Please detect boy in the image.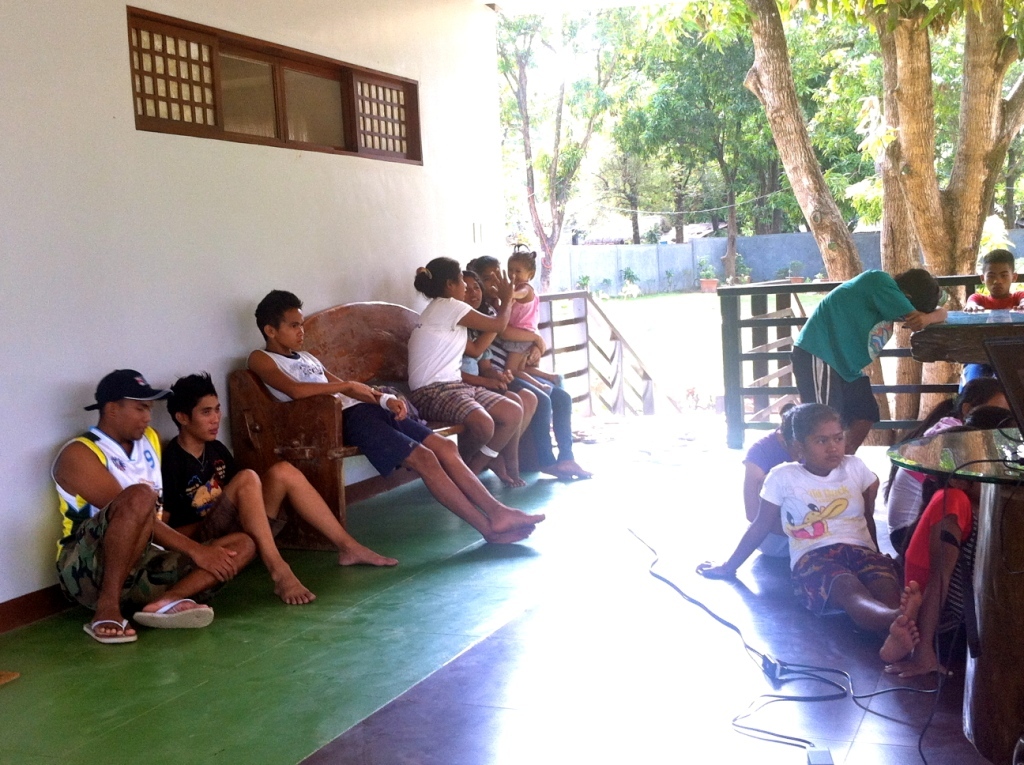
[x1=154, y1=366, x2=398, y2=605].
